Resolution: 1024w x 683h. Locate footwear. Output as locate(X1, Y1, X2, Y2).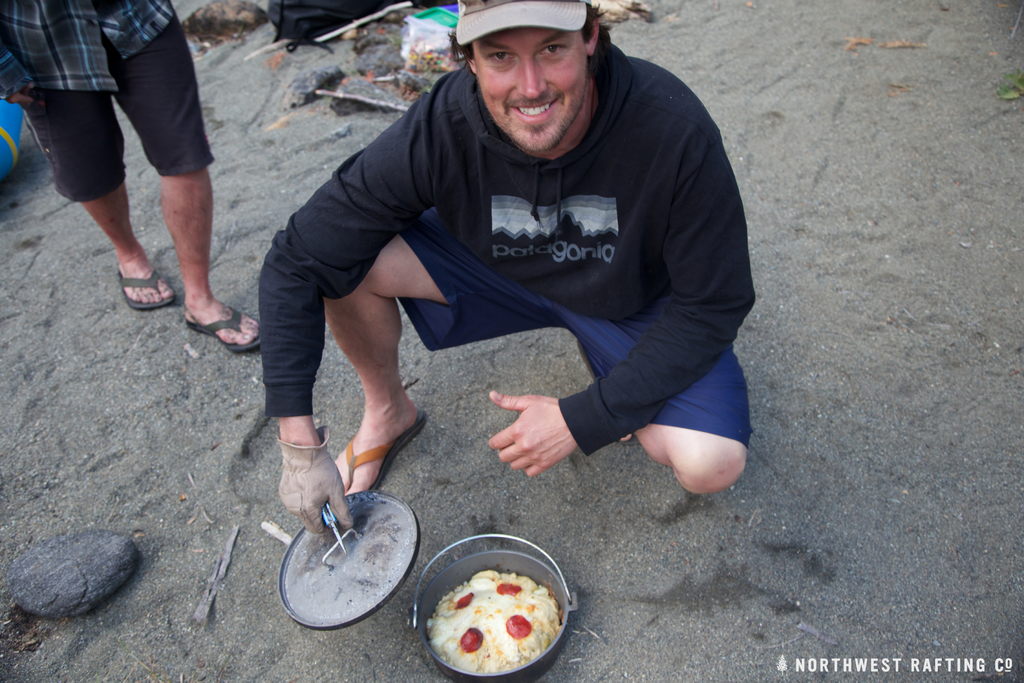
locate(182, 304, 262, 357).
